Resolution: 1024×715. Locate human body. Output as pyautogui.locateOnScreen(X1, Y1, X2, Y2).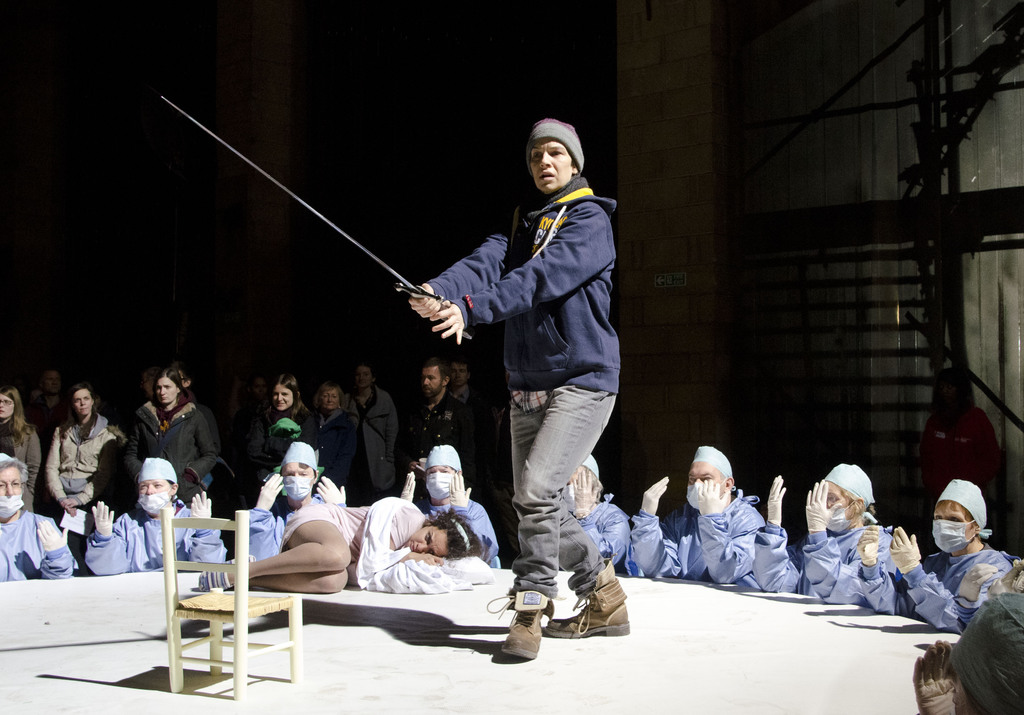
pyautogui.locateOnScreen(426, 435, 495, 557).
